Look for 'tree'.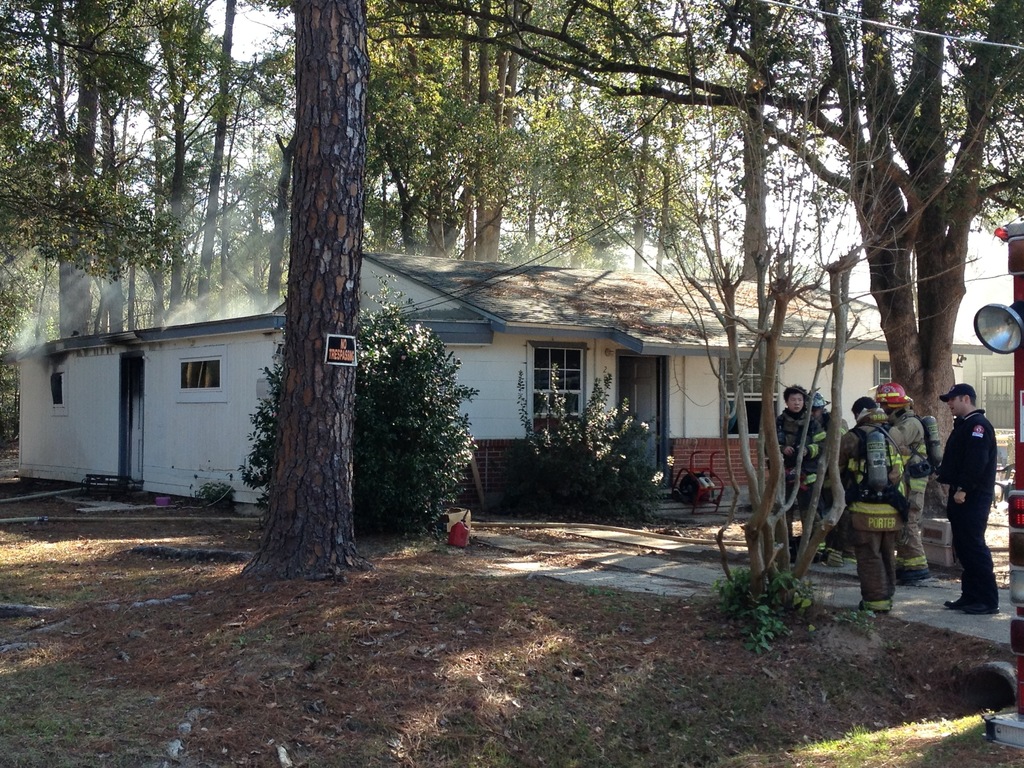
Found: 344, 295, 464, 545.
